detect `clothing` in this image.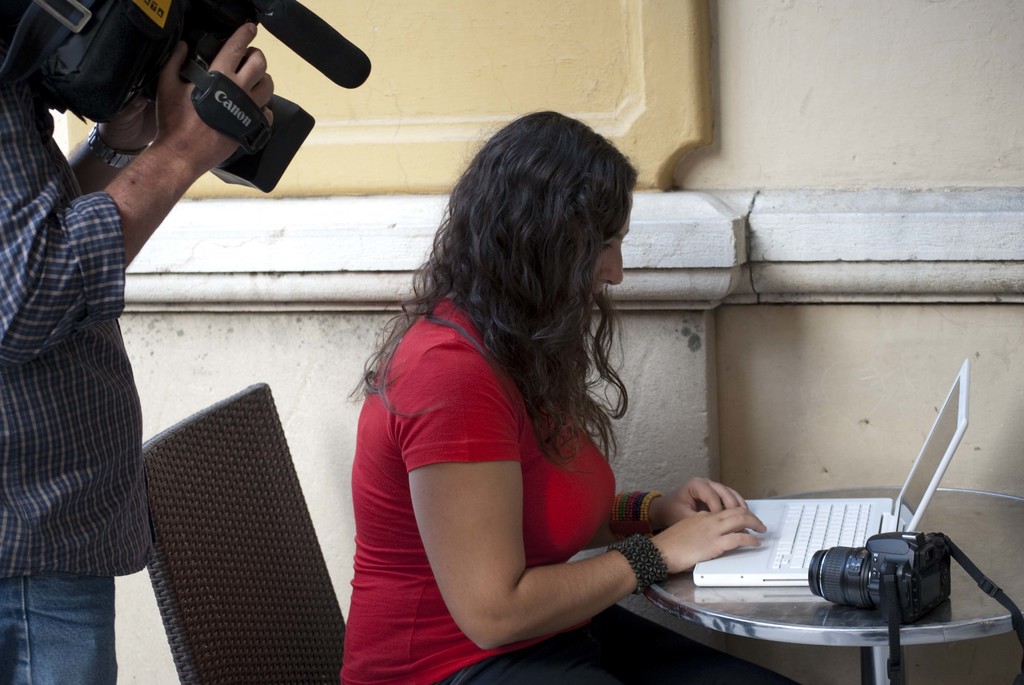
Detection: pyautogui.locateOnScreen(0, 74, 191, 684).
